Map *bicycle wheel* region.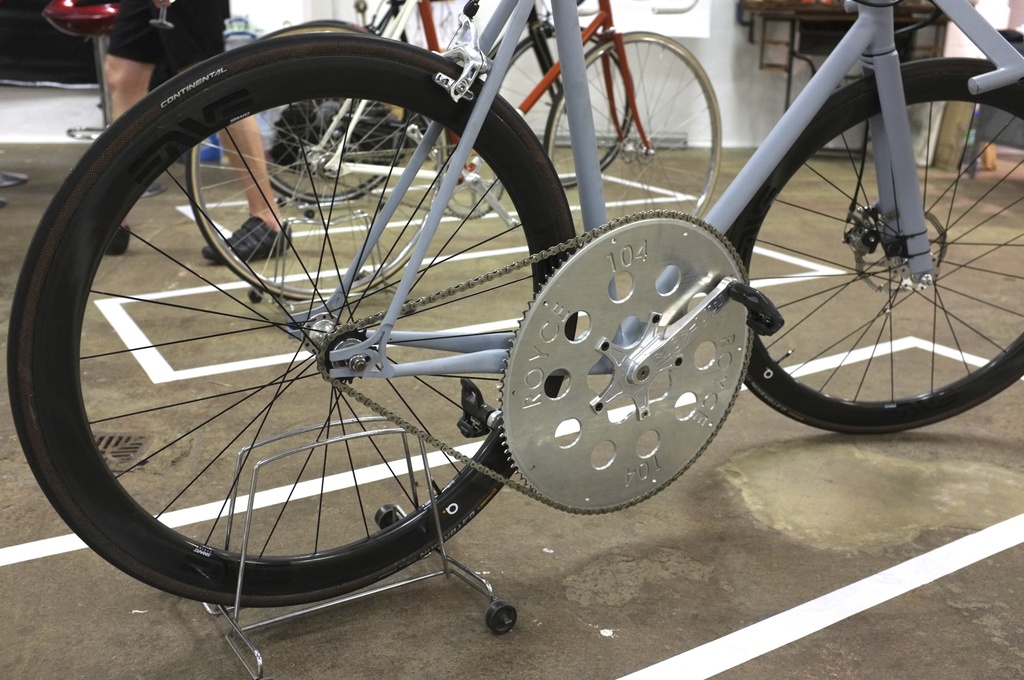
Mapped to (722,59,1023,436).
